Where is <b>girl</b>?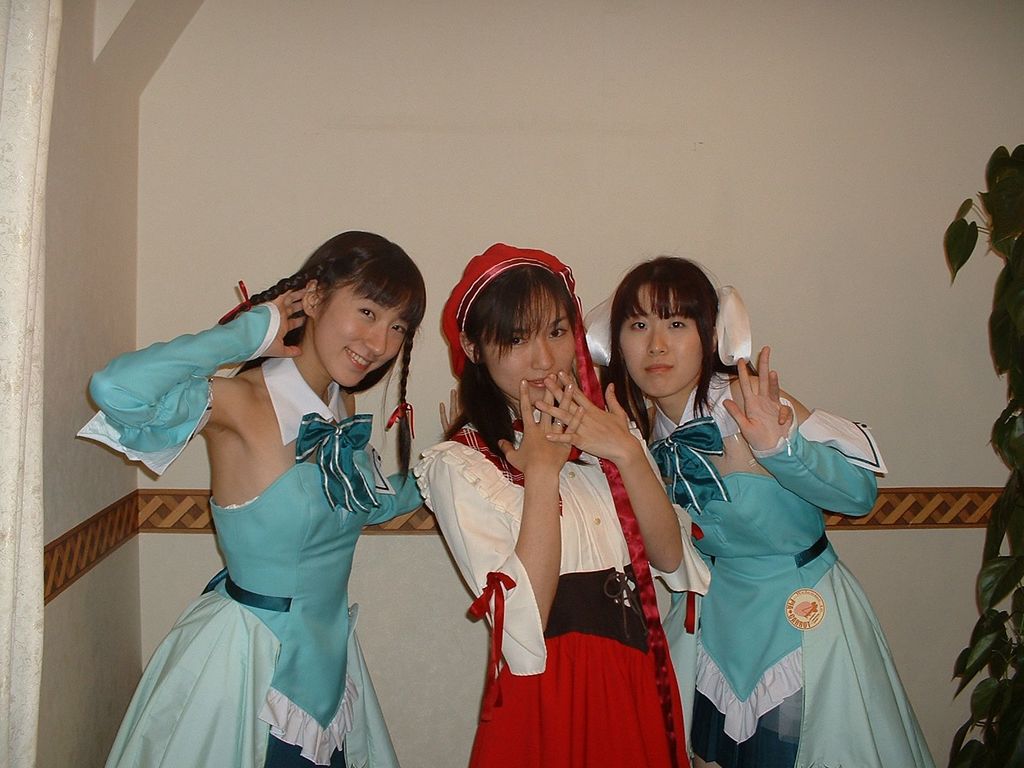
box(74, 227, 467, 767).
